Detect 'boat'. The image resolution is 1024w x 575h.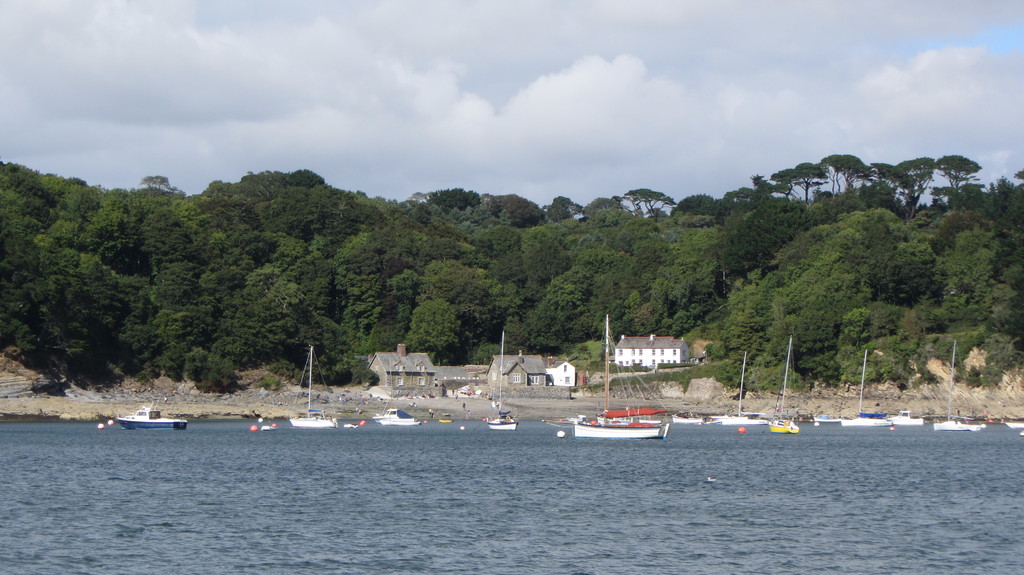
x1=889, y1=411, x2=924, y2=425.
